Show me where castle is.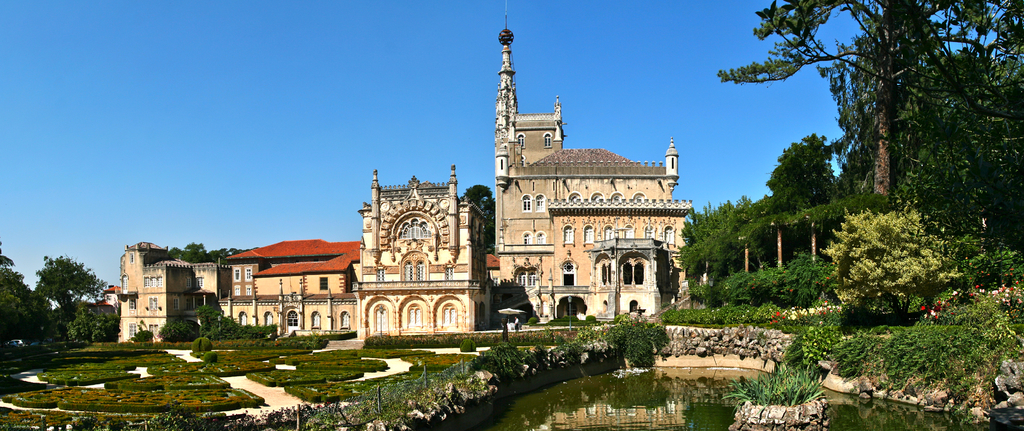
castle is at (116, 1, 701, 338).
